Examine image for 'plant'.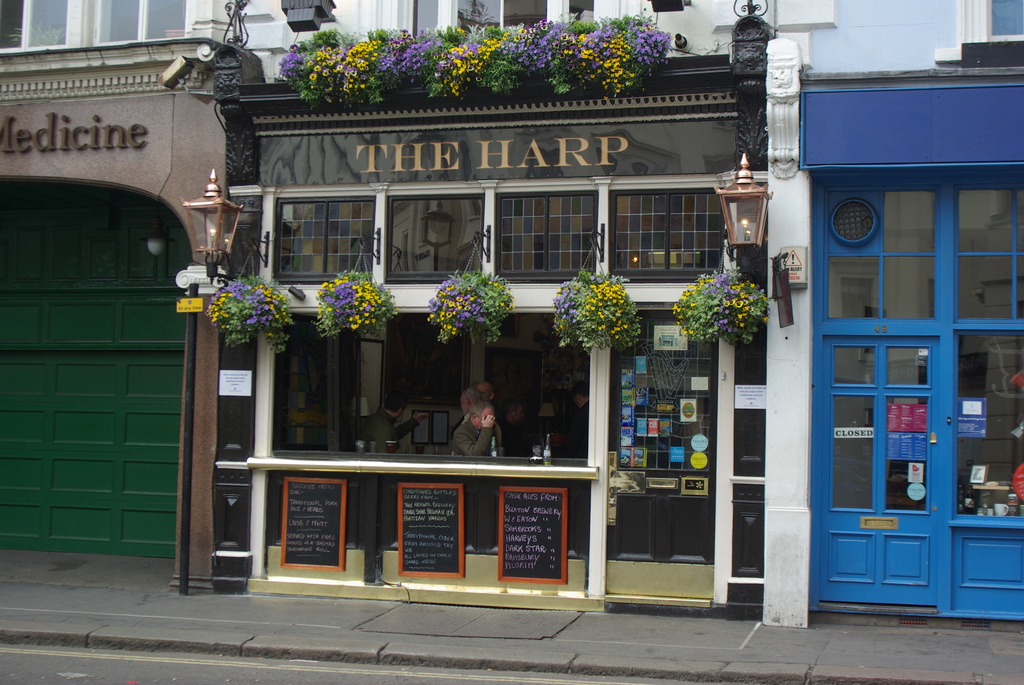
Examination result: <bbox>196, 275, 280, 352</bbox>.
